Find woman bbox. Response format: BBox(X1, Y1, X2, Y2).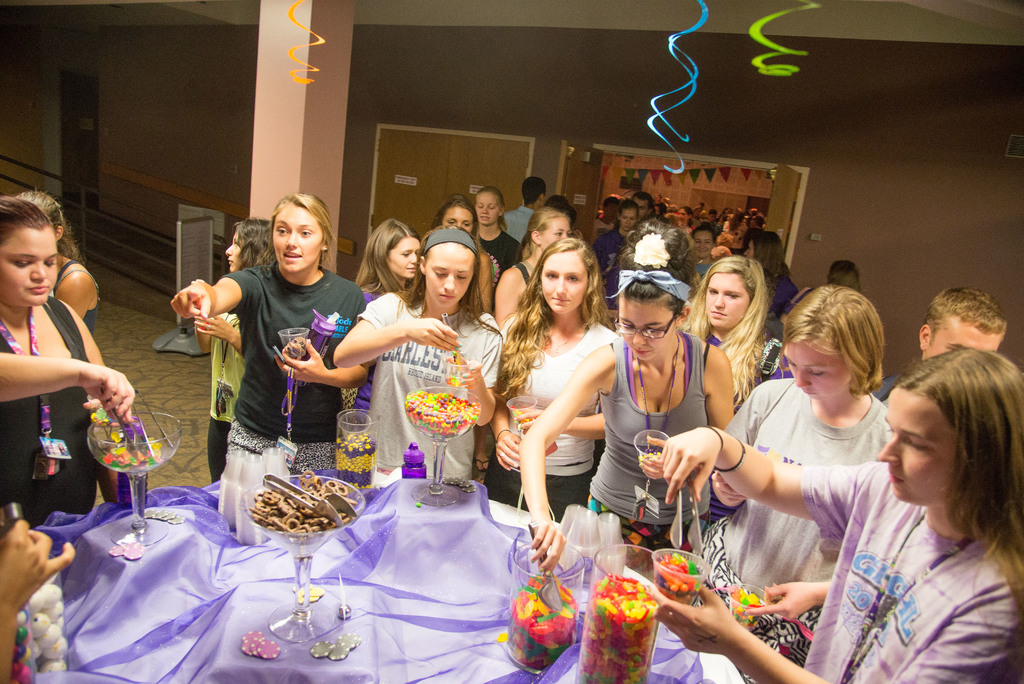
BBox(707, 284, 896, 667).
